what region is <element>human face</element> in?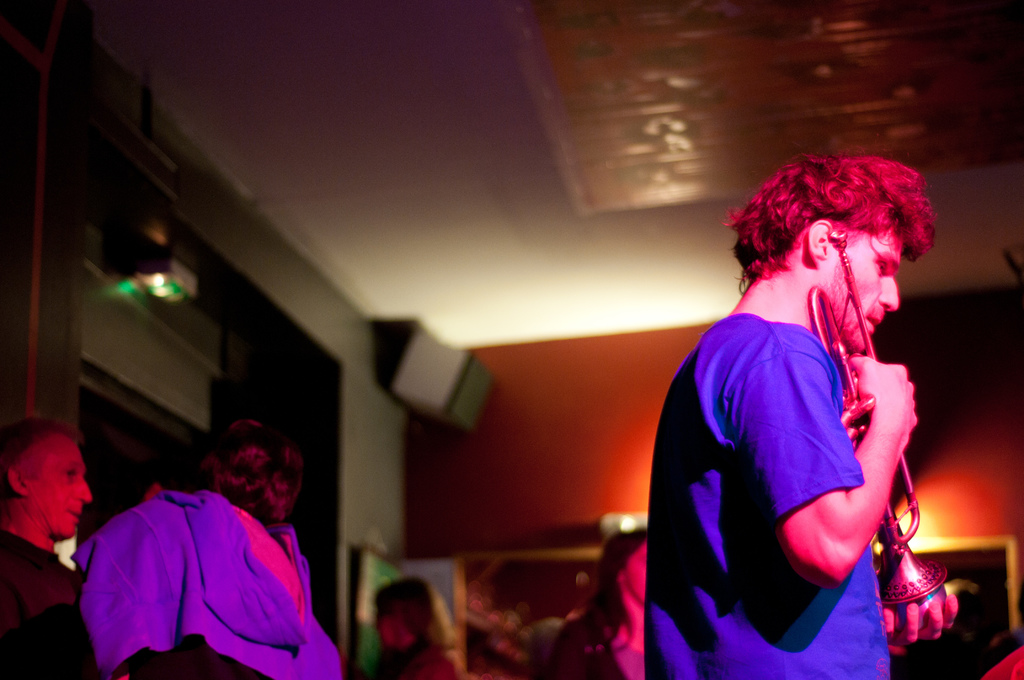
x1=820 y1=223 x2=906 y2=355.
